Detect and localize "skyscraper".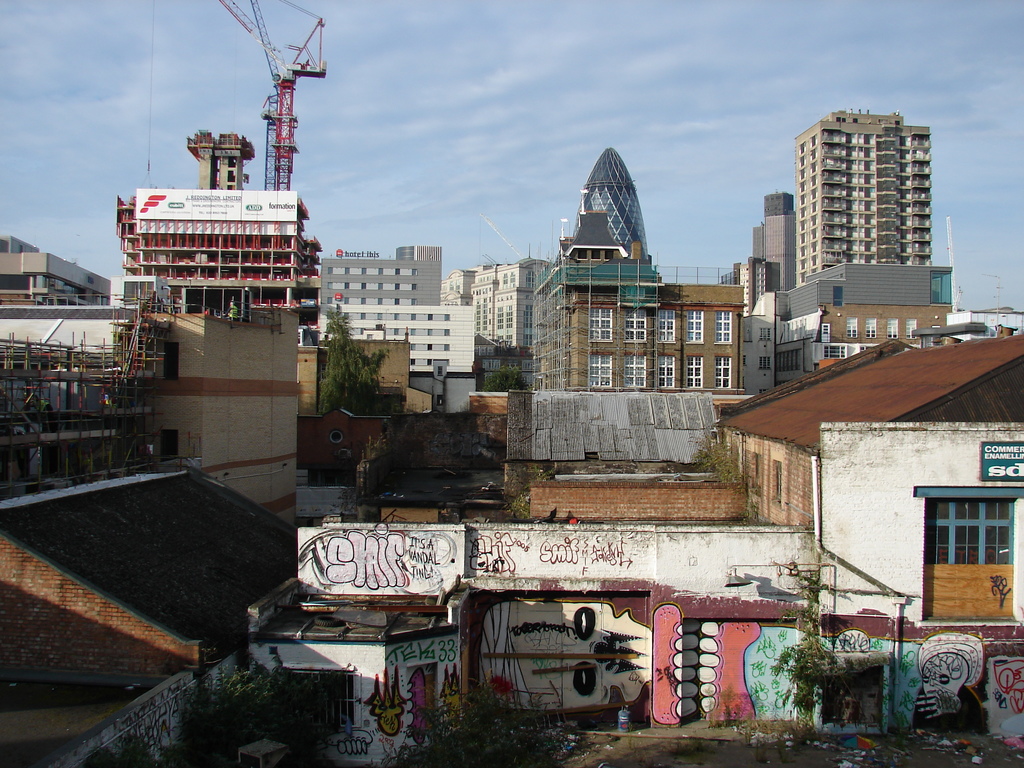
Localized at 570:148:649:264.
